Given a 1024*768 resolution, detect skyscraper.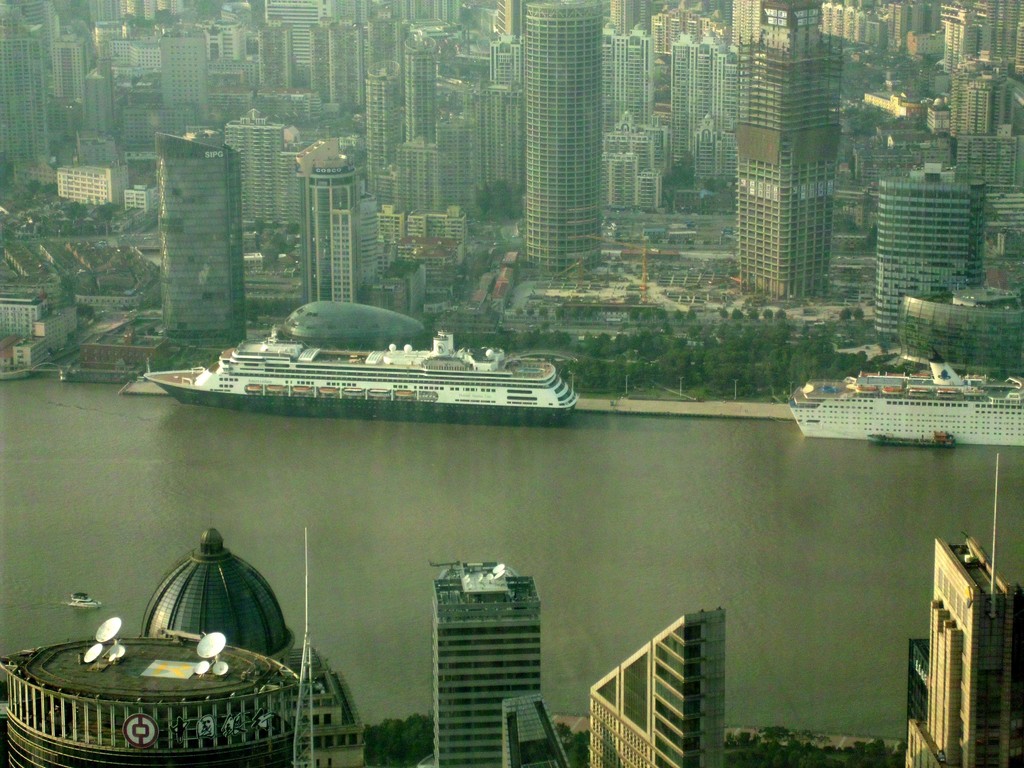
Rect(488, 0, 596, 276).
